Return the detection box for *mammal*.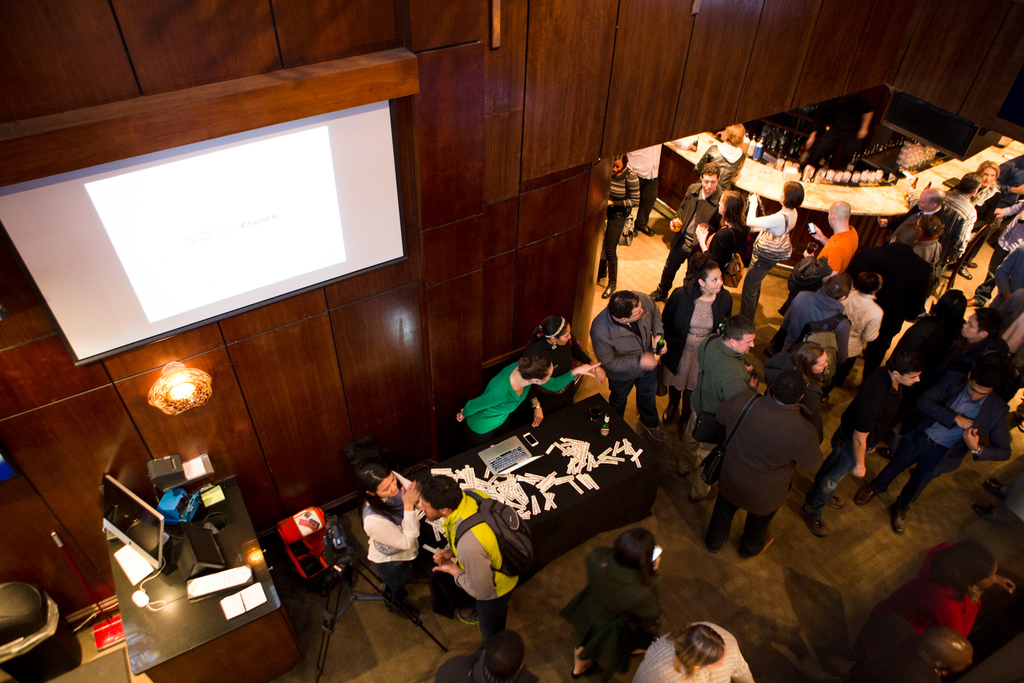
locate(448, 348, 603, 456).
